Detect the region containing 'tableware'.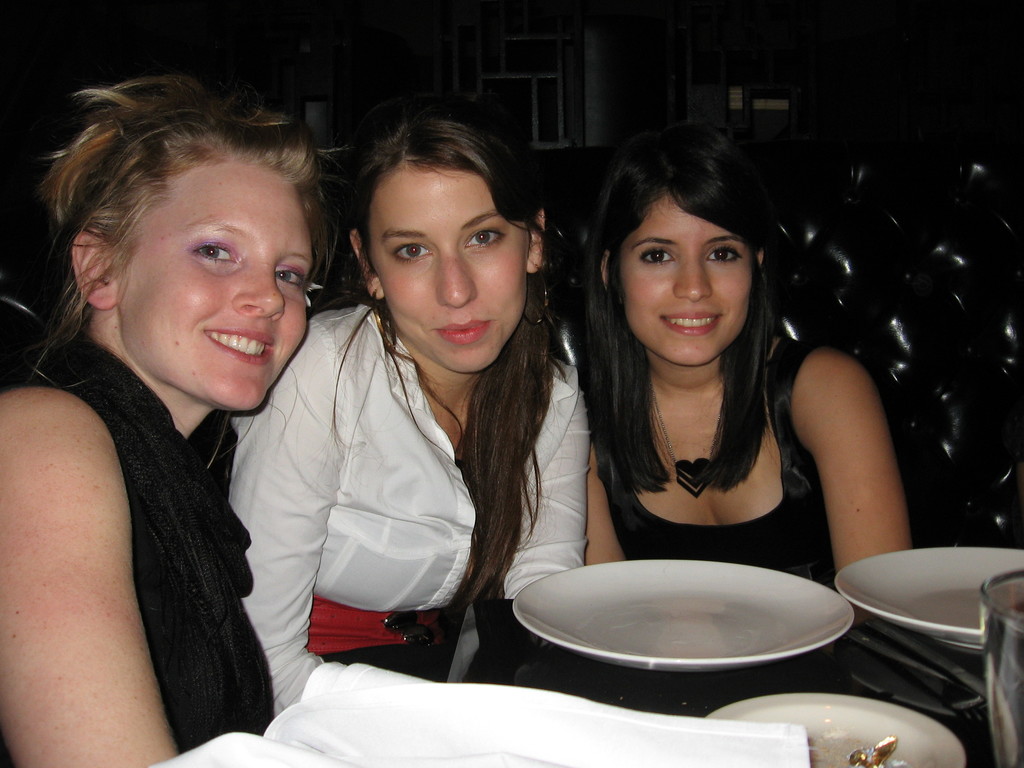
x1=703 y1=693 x2=968 y2=767.
